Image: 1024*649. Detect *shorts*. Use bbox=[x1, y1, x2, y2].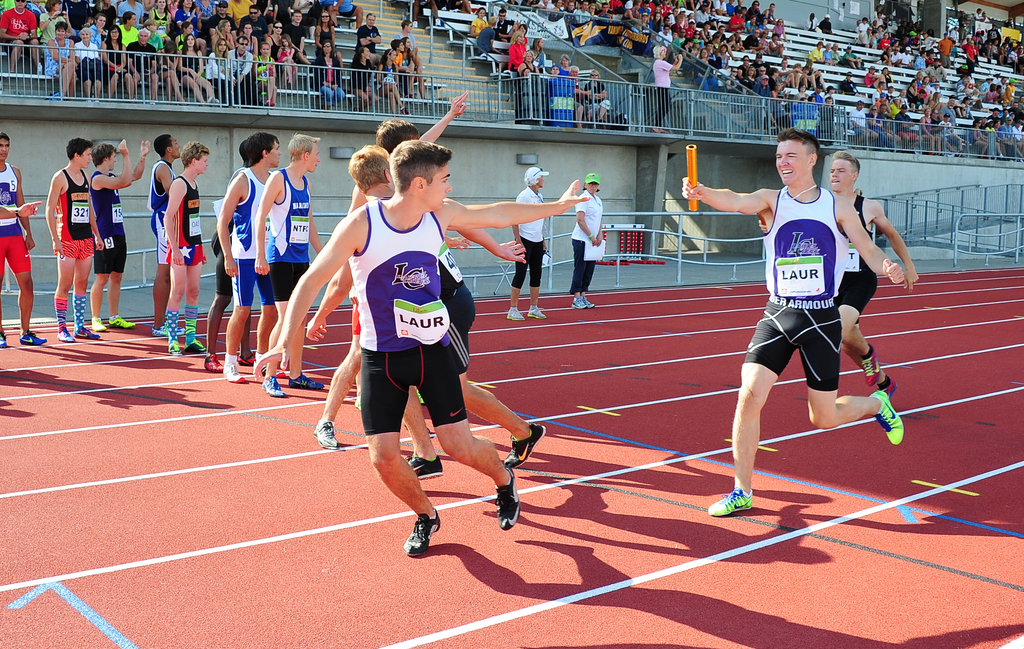
bbox=[215, 255, 235, 296].
